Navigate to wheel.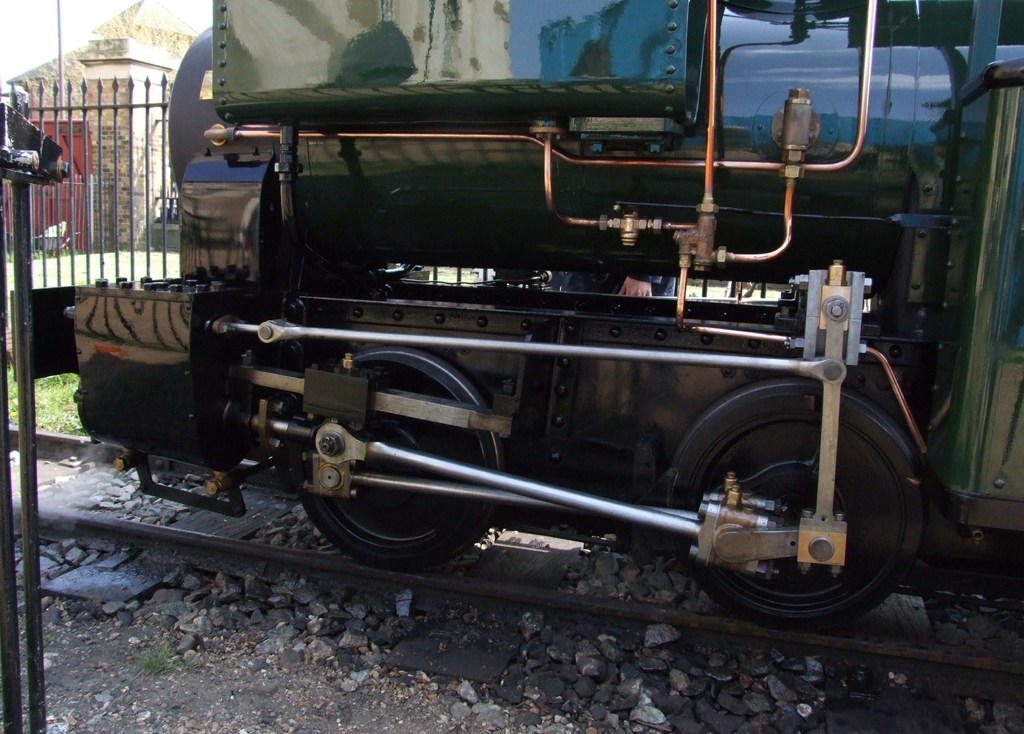
Navigation target: x1=299, y1=350, x2=506, y2=567.
